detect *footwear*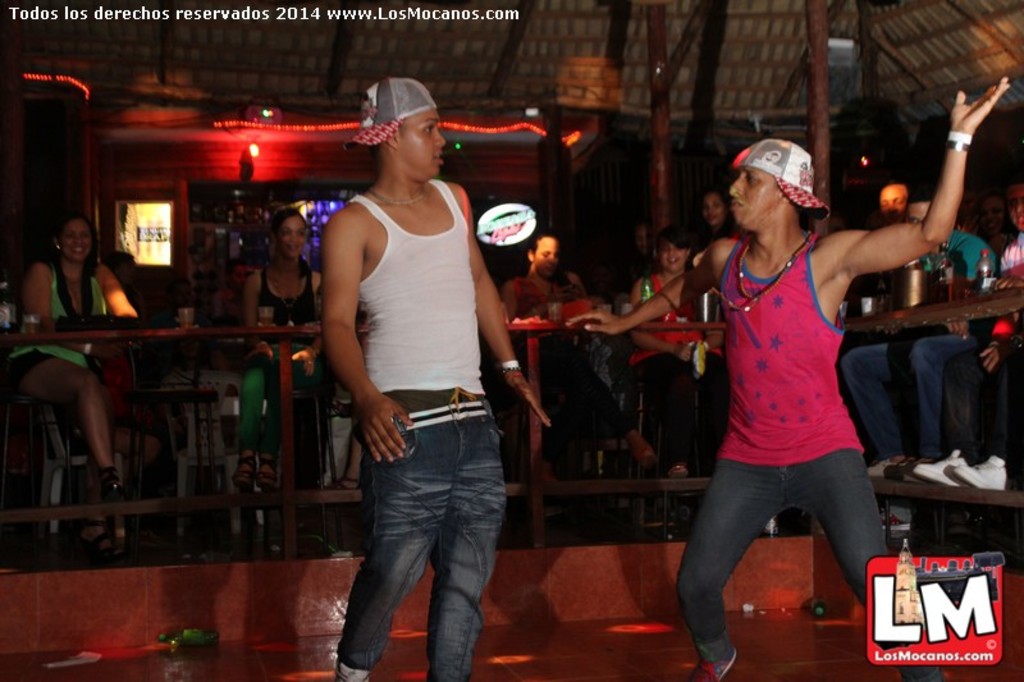
bbox(684, 645, 730, 679)
